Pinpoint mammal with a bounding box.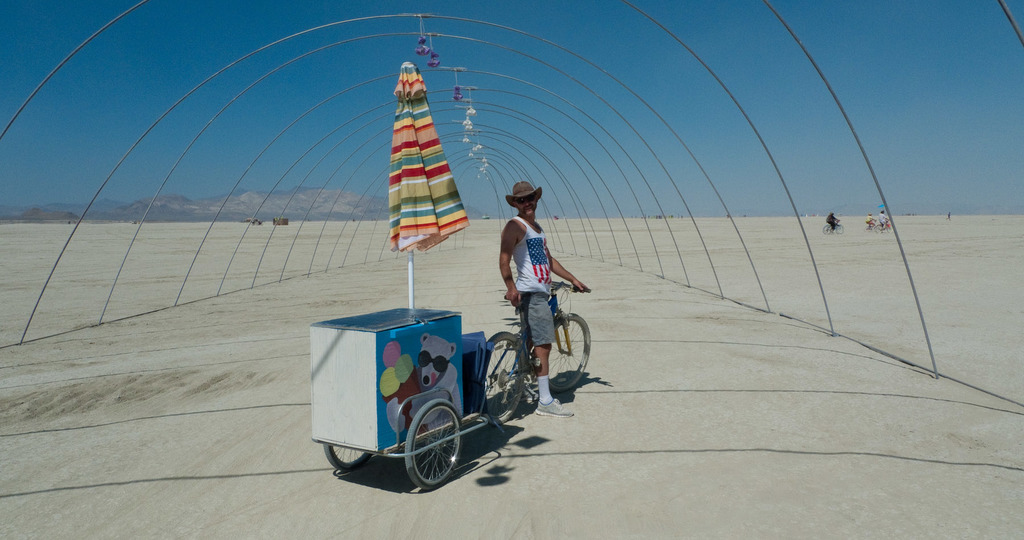
(left=947, top=210, right=951, bottom=220).
